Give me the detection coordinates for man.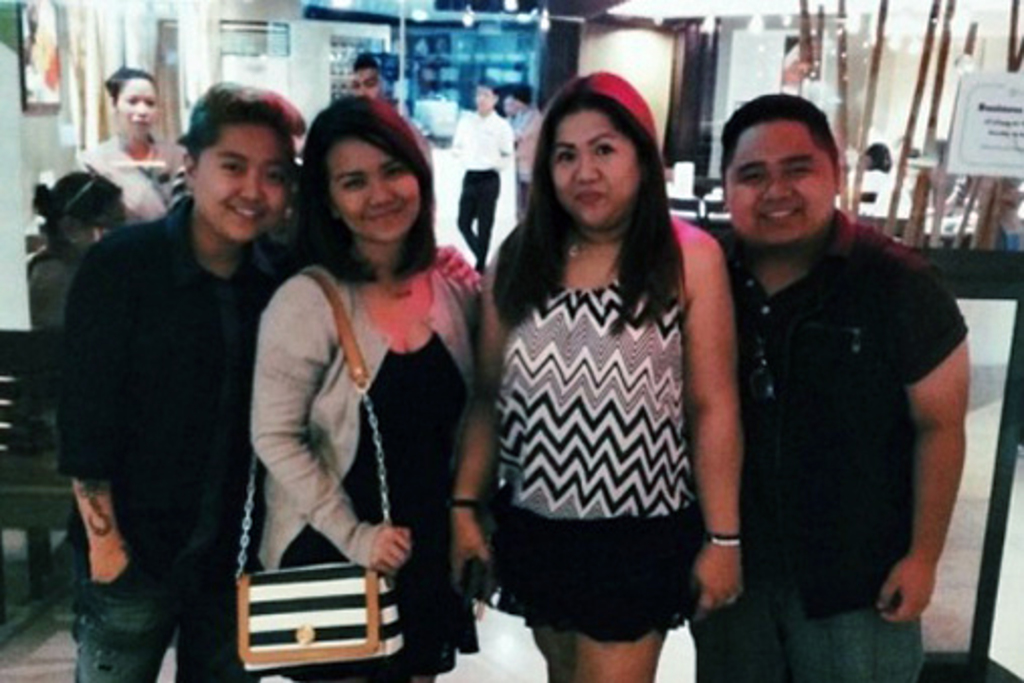
53:83:309:669.
